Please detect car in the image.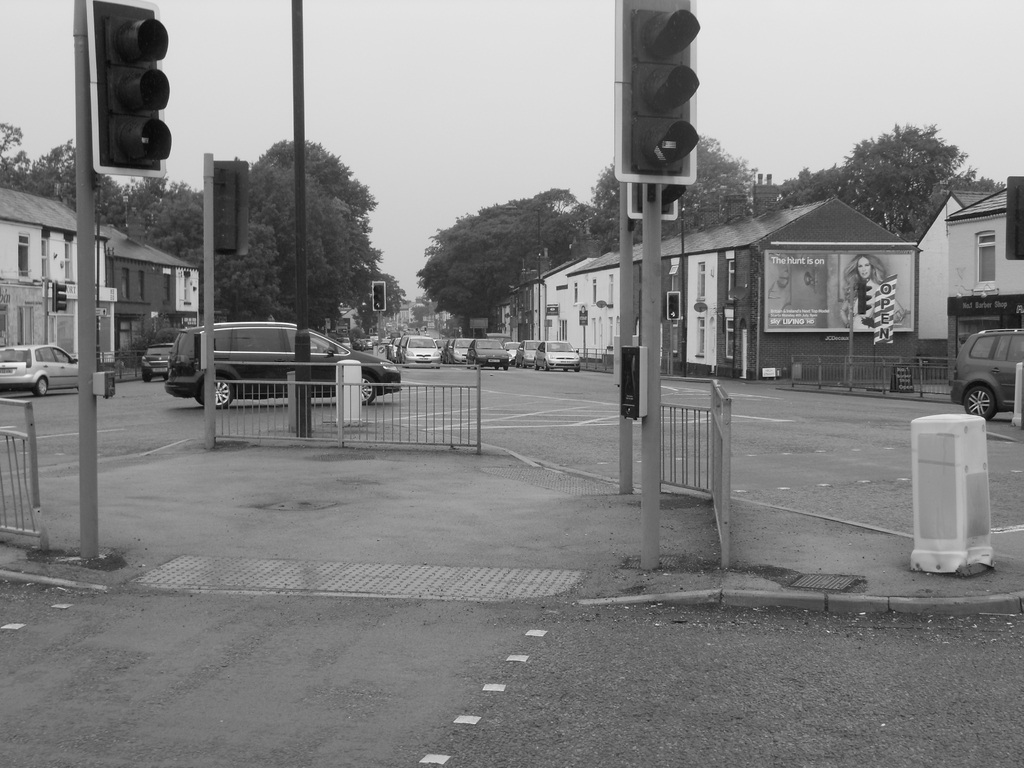
165 314 403 406.
